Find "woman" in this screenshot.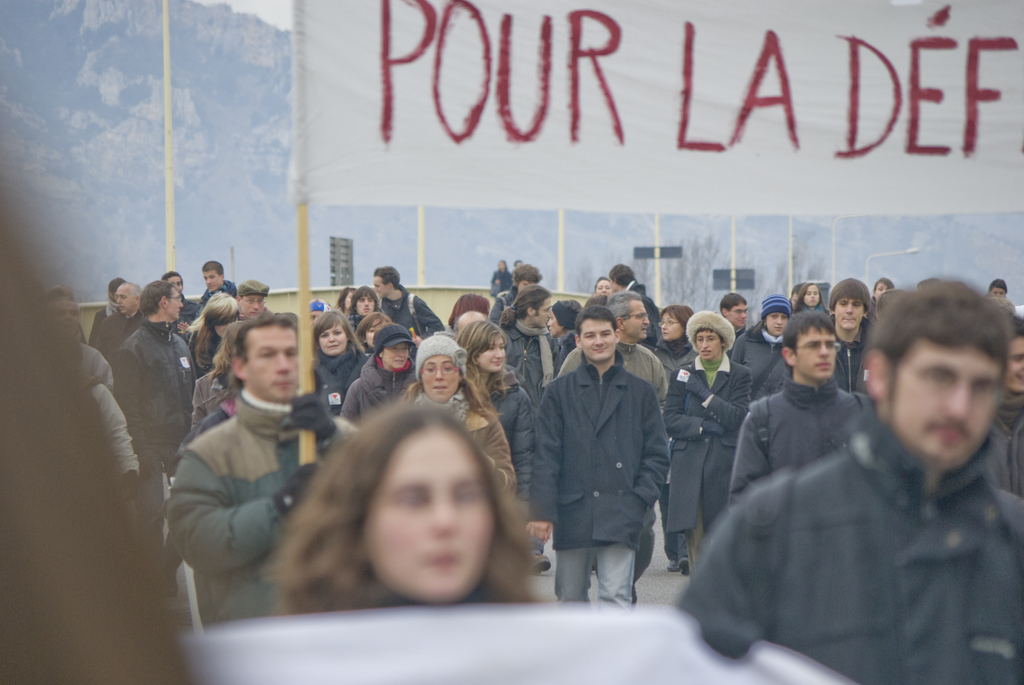
The bounding box for "woman" is rect(460, 324, 525, 498).
